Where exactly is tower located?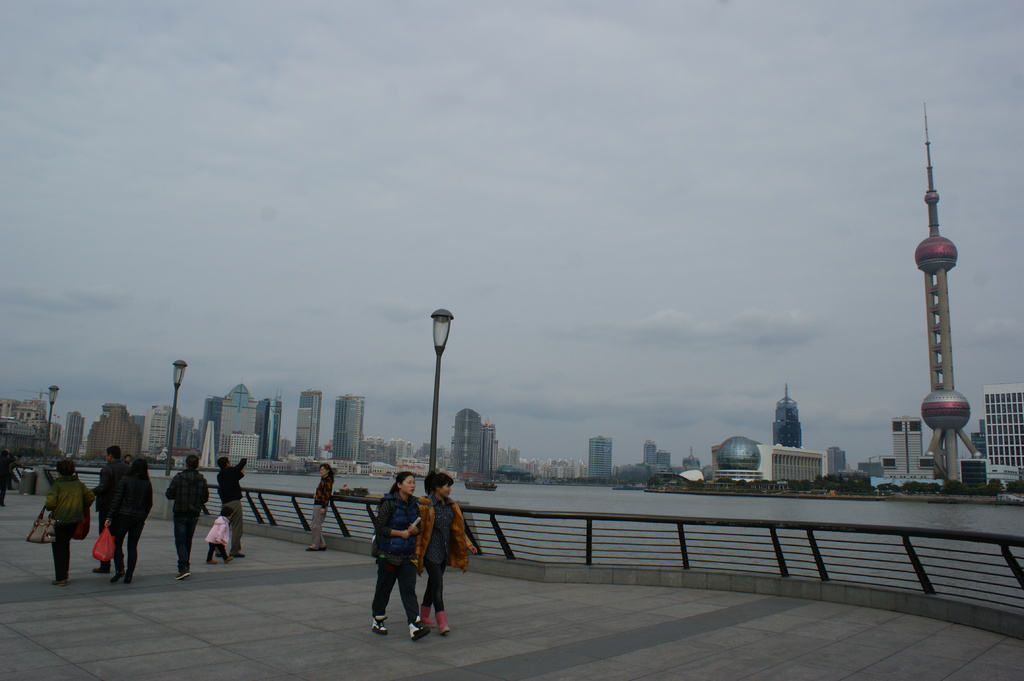
Its bounding box is x1=772 y1=397 x2=799 y2=452.
